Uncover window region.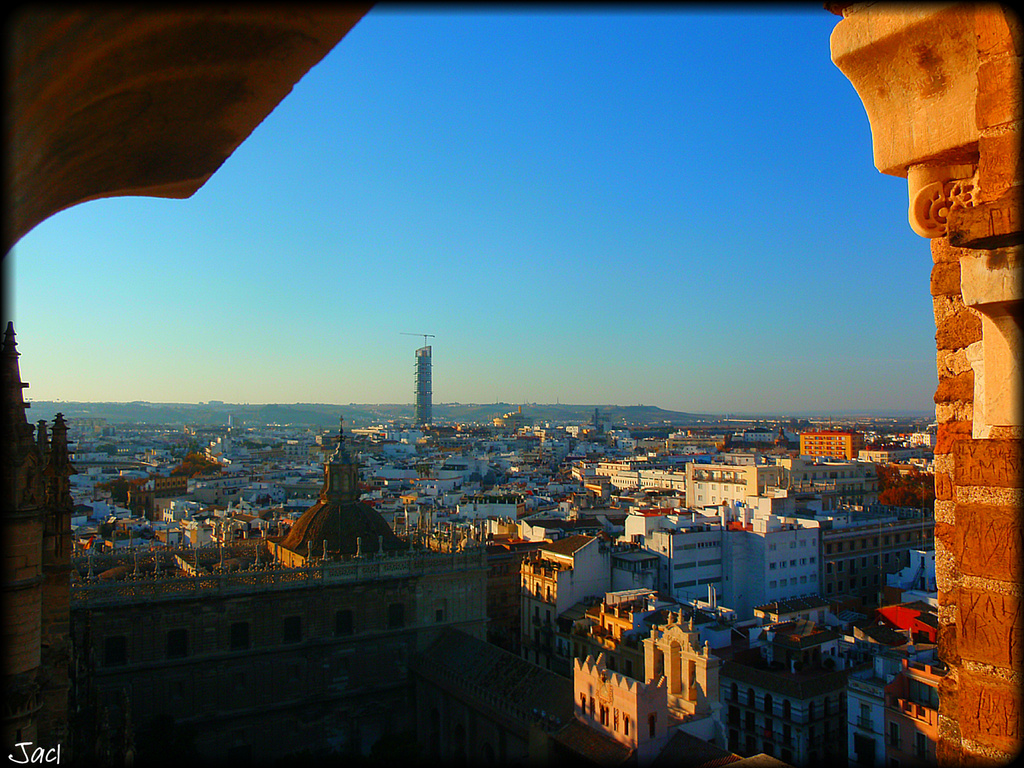
Uncovered: {"x1": 284, "y1": 618, "x2": 305, "y2": 653}.
